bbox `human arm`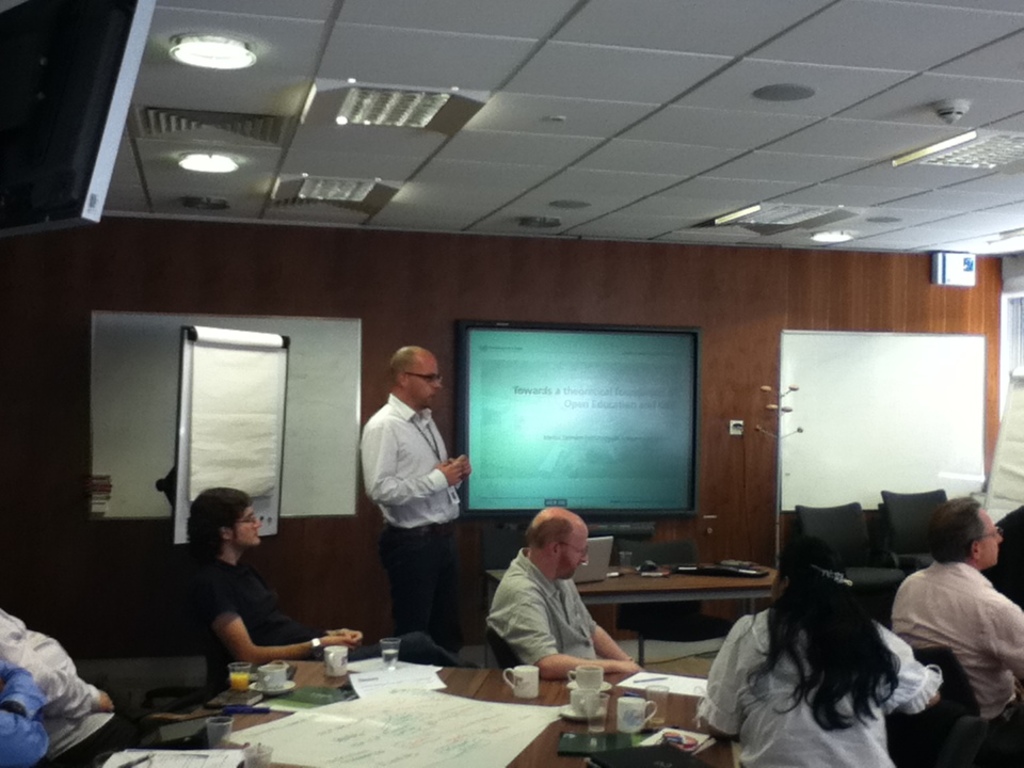
(526,591,640,675)
